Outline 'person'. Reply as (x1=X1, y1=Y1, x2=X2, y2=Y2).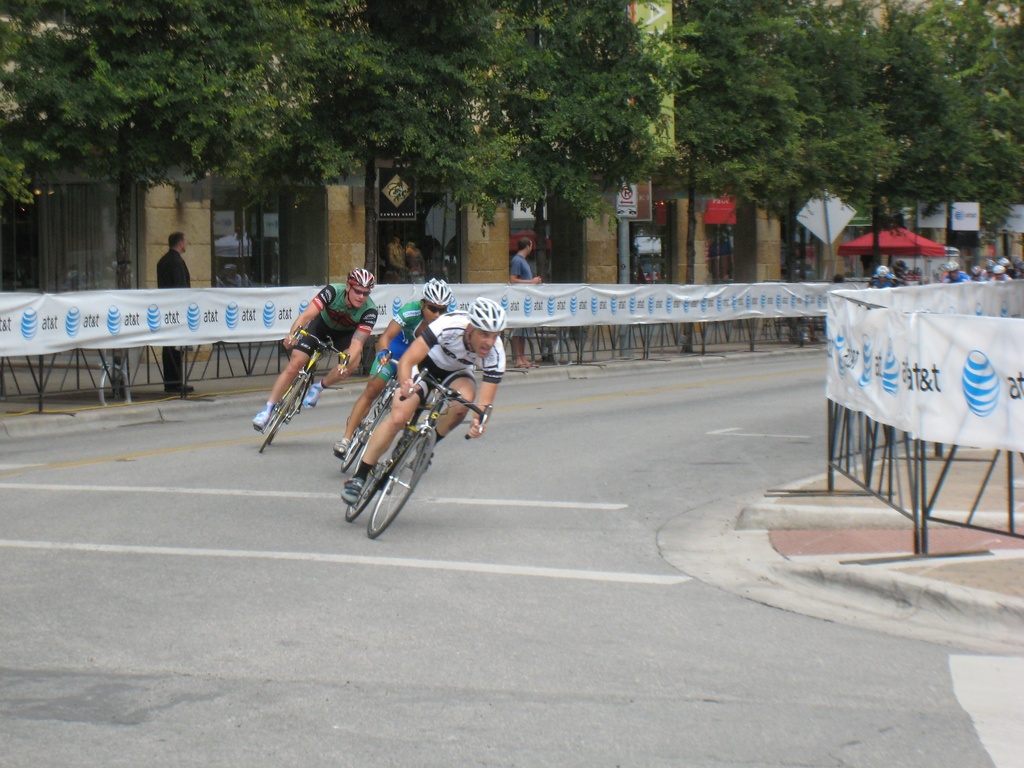
(x1=970, y1=262, x2=984, y2=285).
